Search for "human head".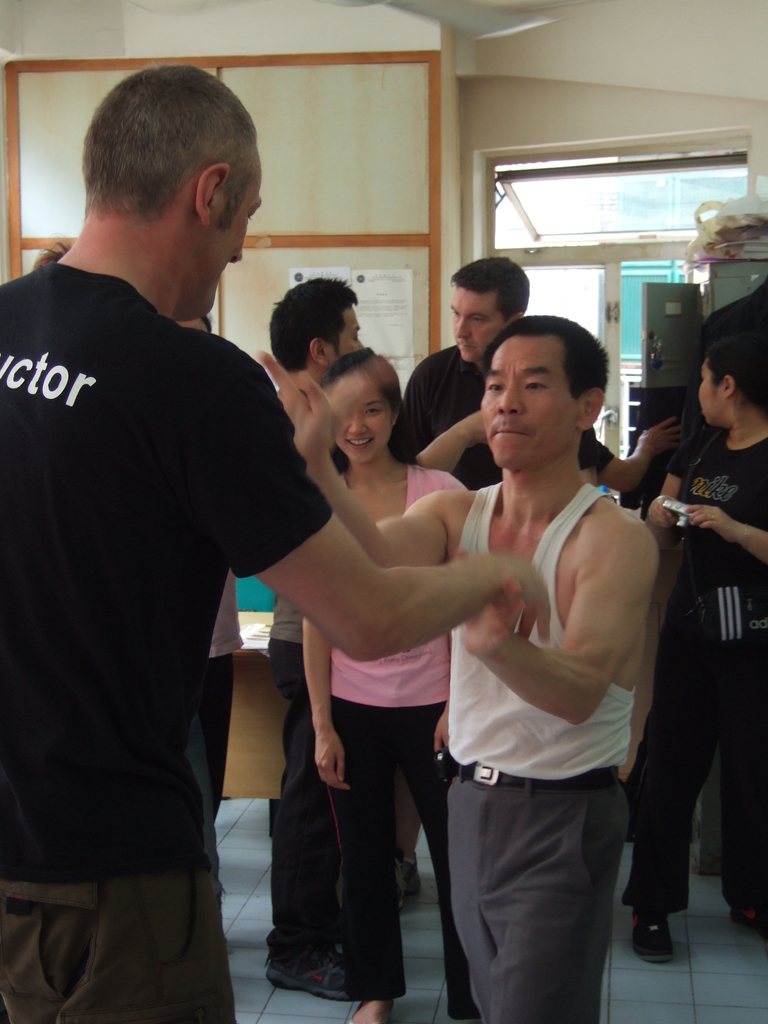
Found at [275, 278, 364, 366].
